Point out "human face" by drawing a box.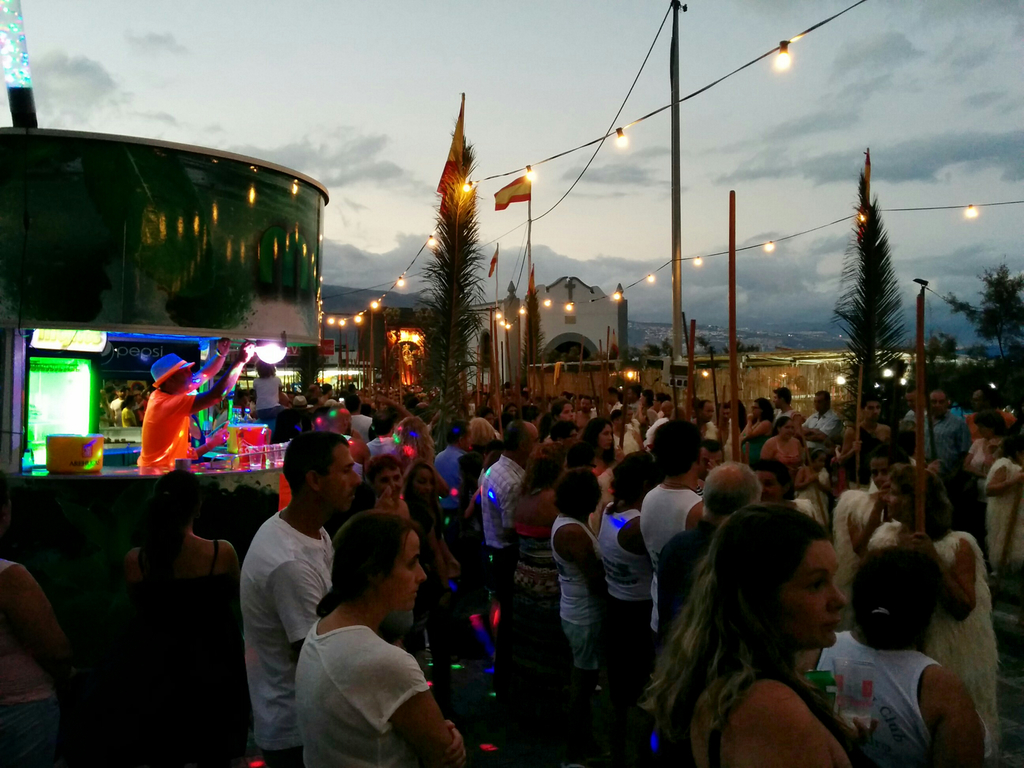
rect(772, 392, 781, 408).
